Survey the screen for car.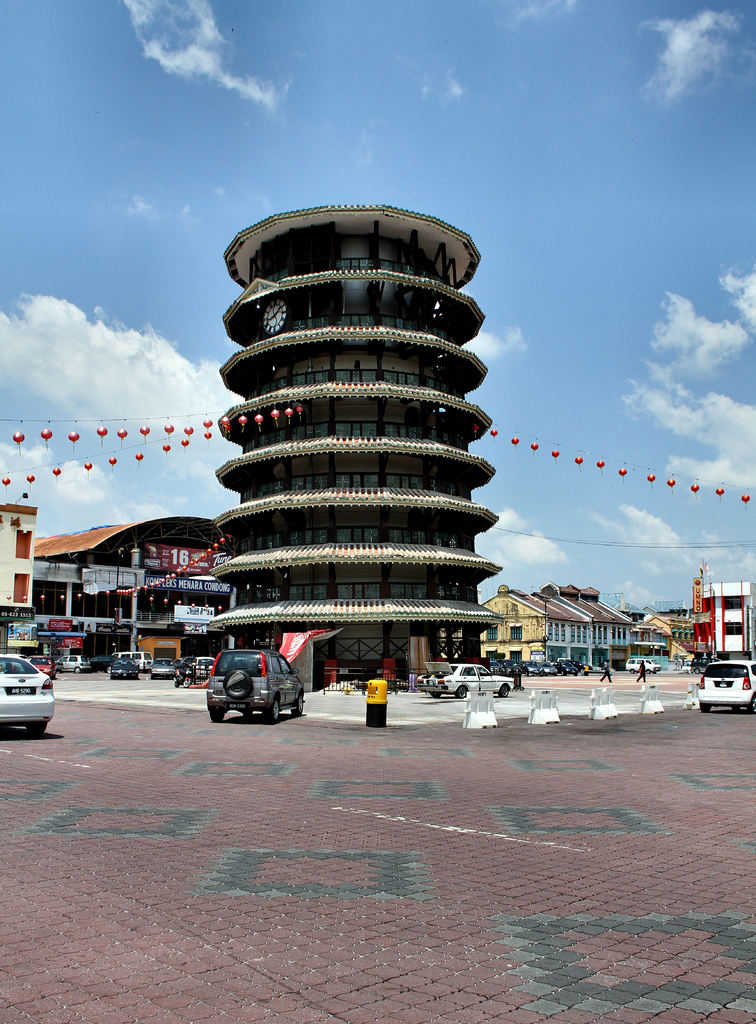
Survey found: [622, 650, 656, 678].
